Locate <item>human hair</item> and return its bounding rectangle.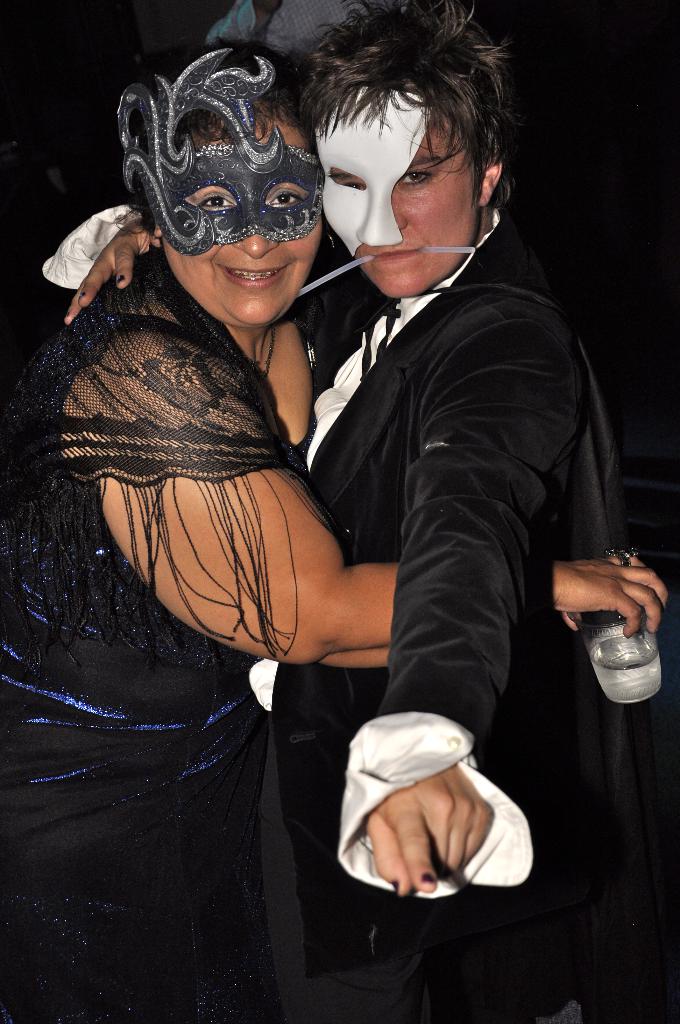
BBox(298, 1, 519, 237).
